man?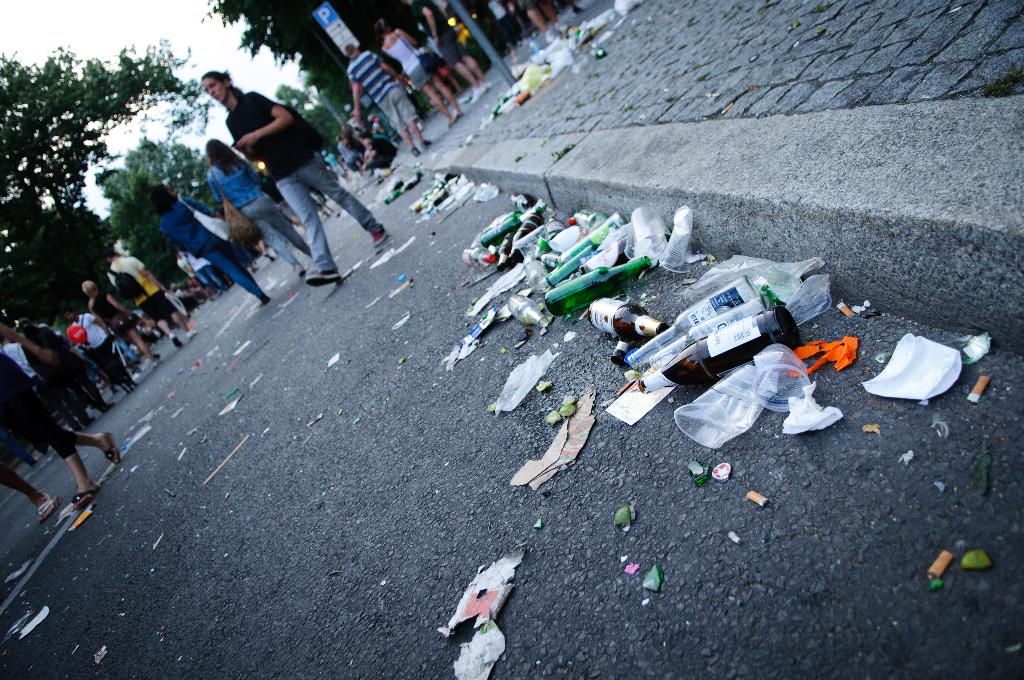
region(97, 246, 180, 348)
